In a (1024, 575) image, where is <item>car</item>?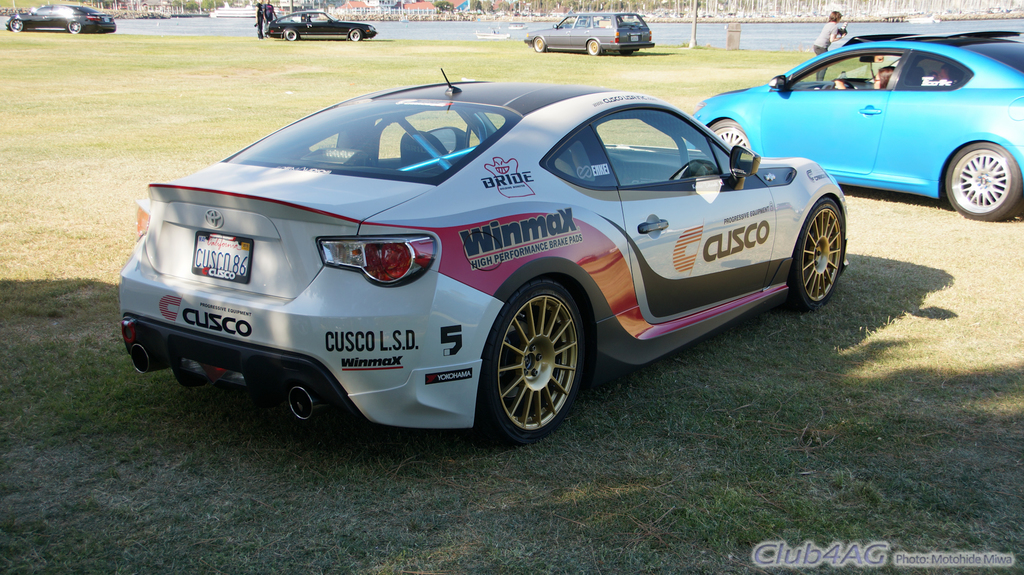
detection(264, 6, 376, 40).
